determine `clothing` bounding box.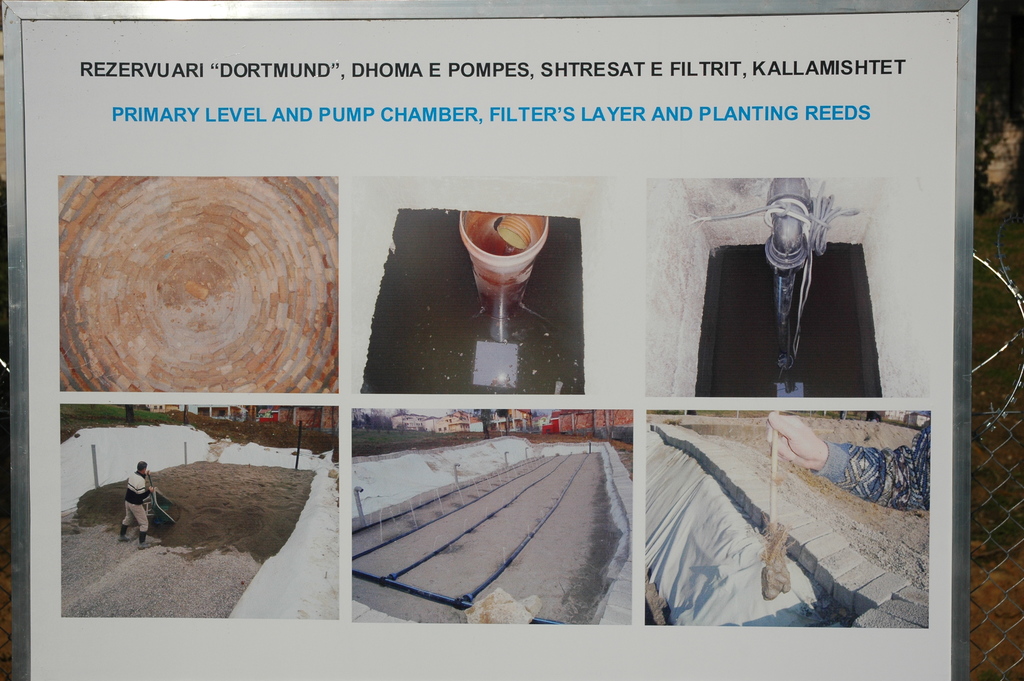
Determined: box=[822, 425, 929, 511].
